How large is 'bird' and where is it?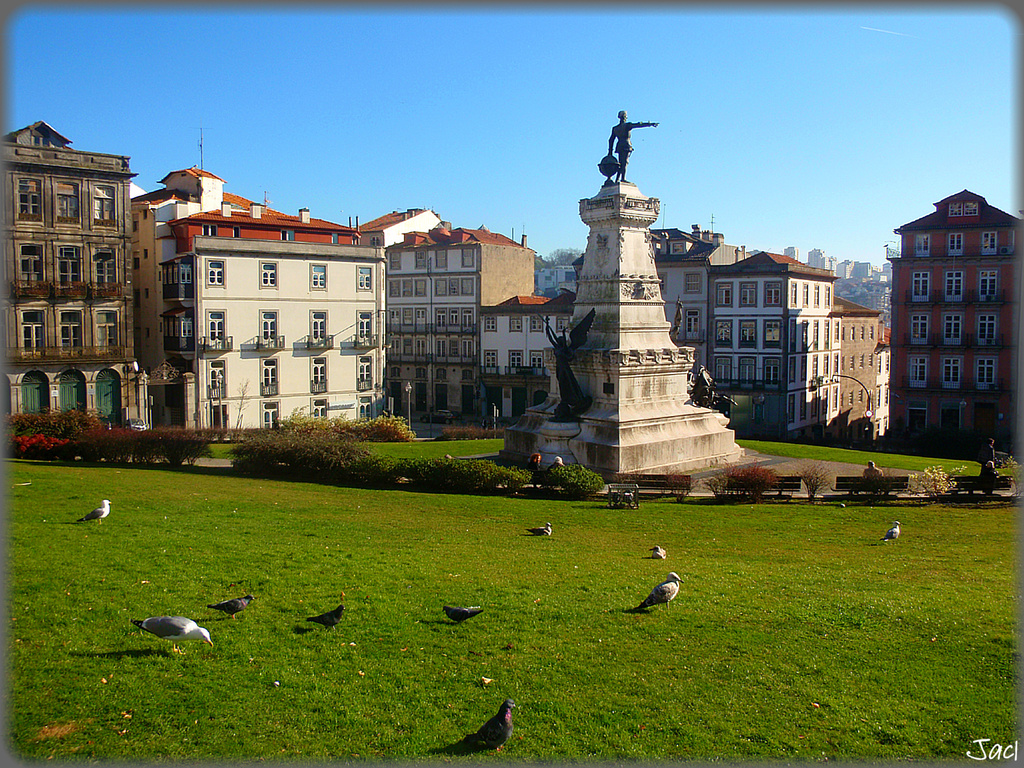
Bounding box: x1=205 y1=593 x2=258 y2=623.
